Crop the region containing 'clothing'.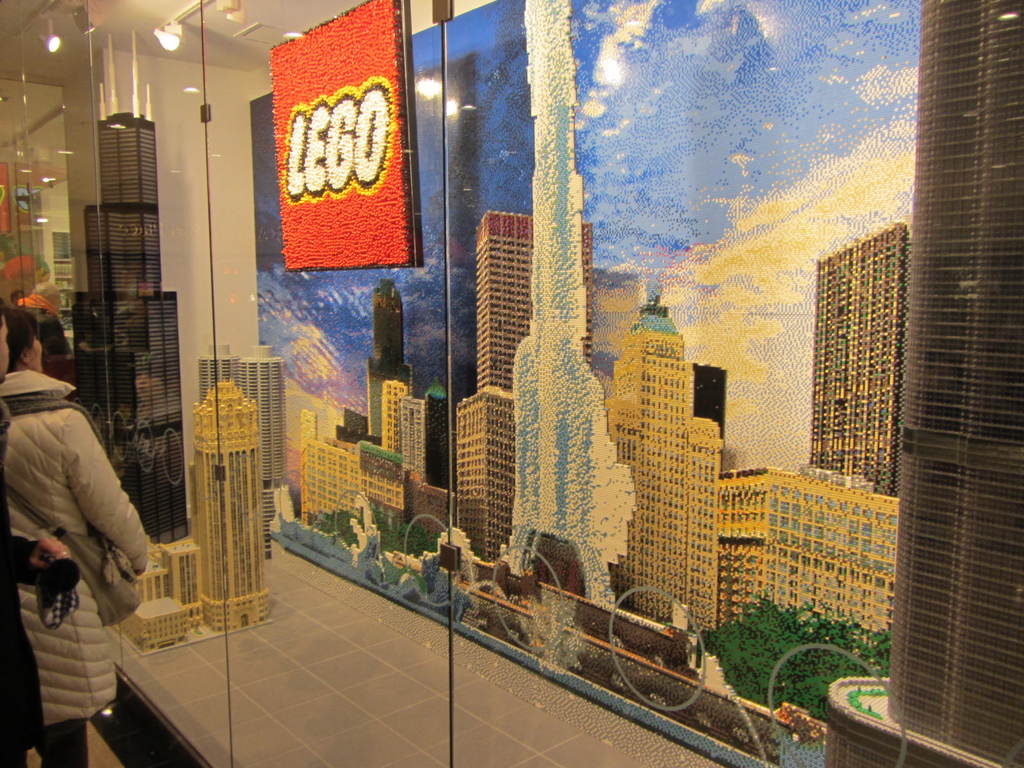
Crop region: 0/399/40/767.
